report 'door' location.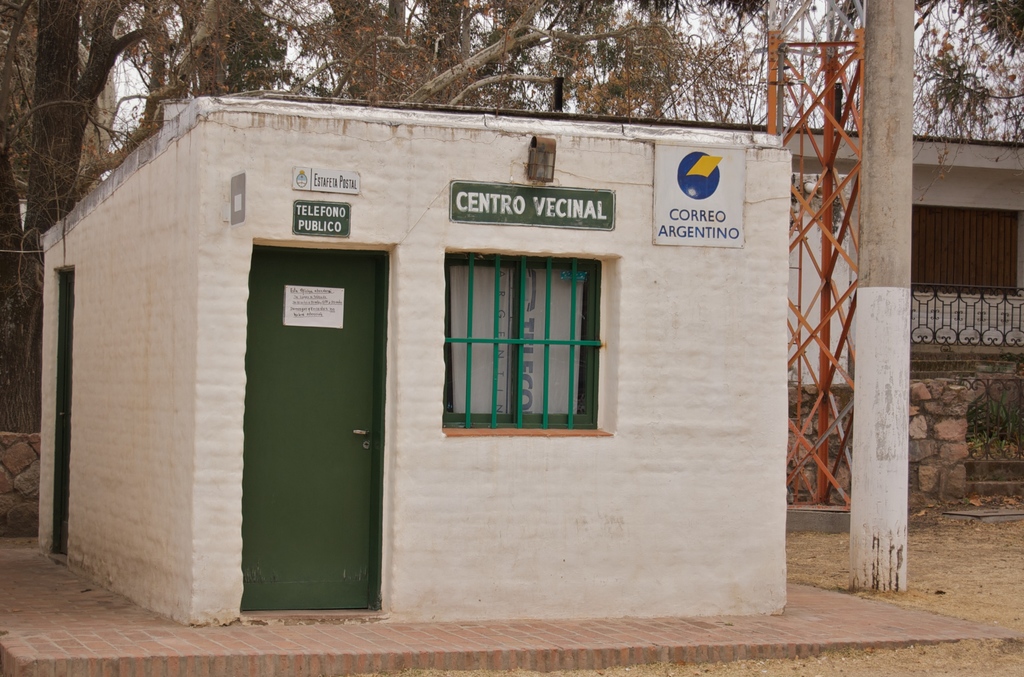
Report: {"x1": 227, "y1": 221, "x2": 375, "y2": 617}.
